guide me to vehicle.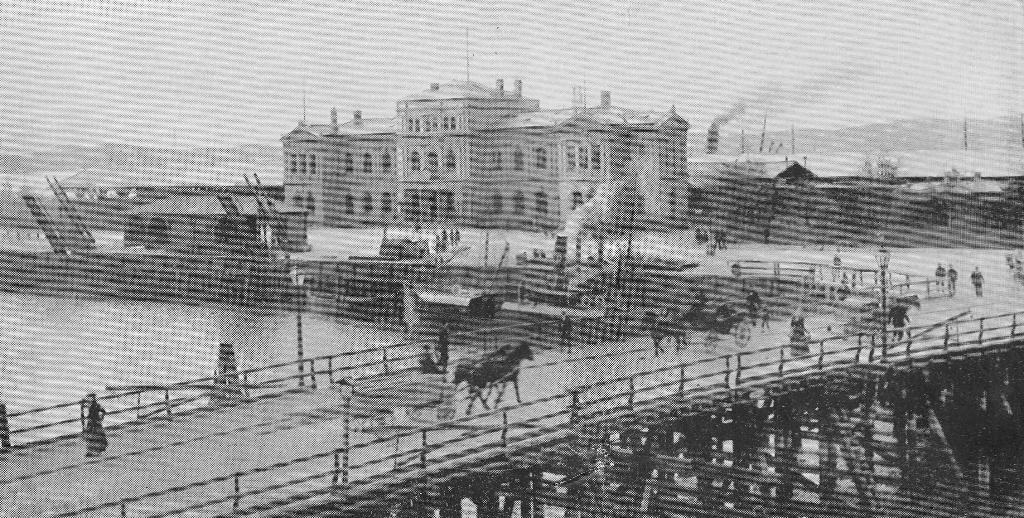
Guidance: <box>822,291,908,337</box>.
